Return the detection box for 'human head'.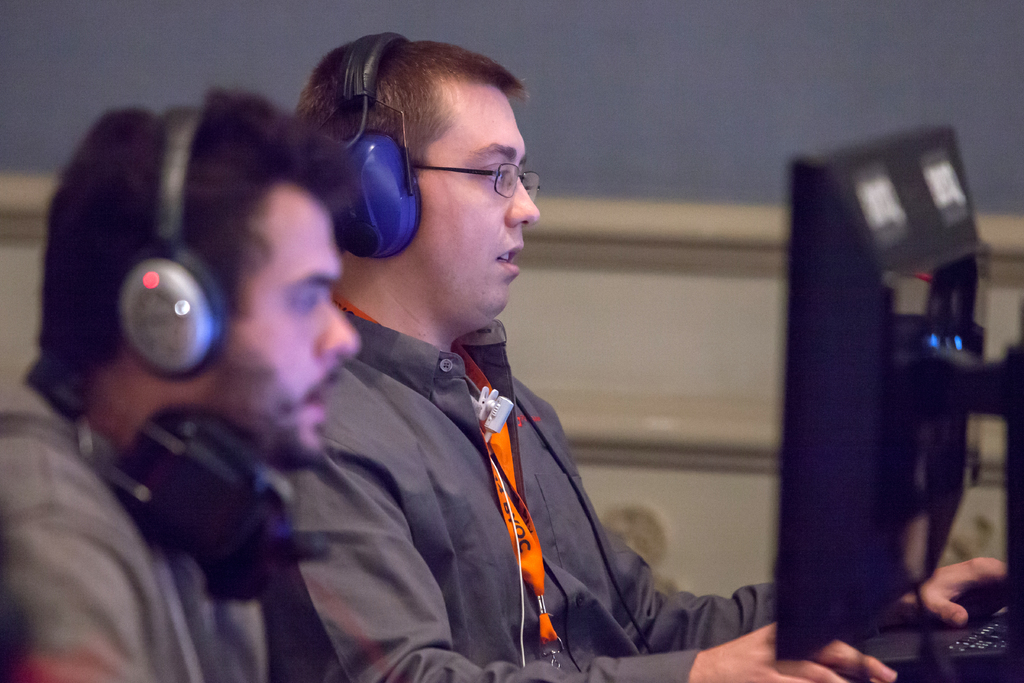
63 108 371 476.
